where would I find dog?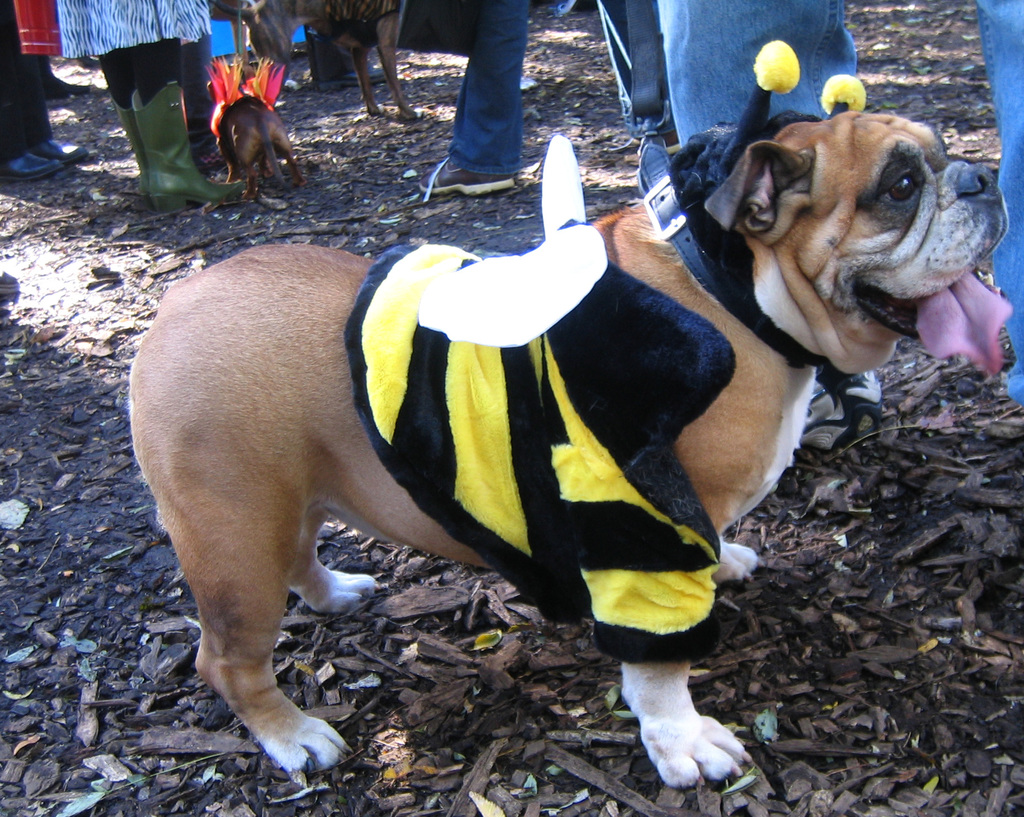
At BBox(128, 113, 1008, 793).
